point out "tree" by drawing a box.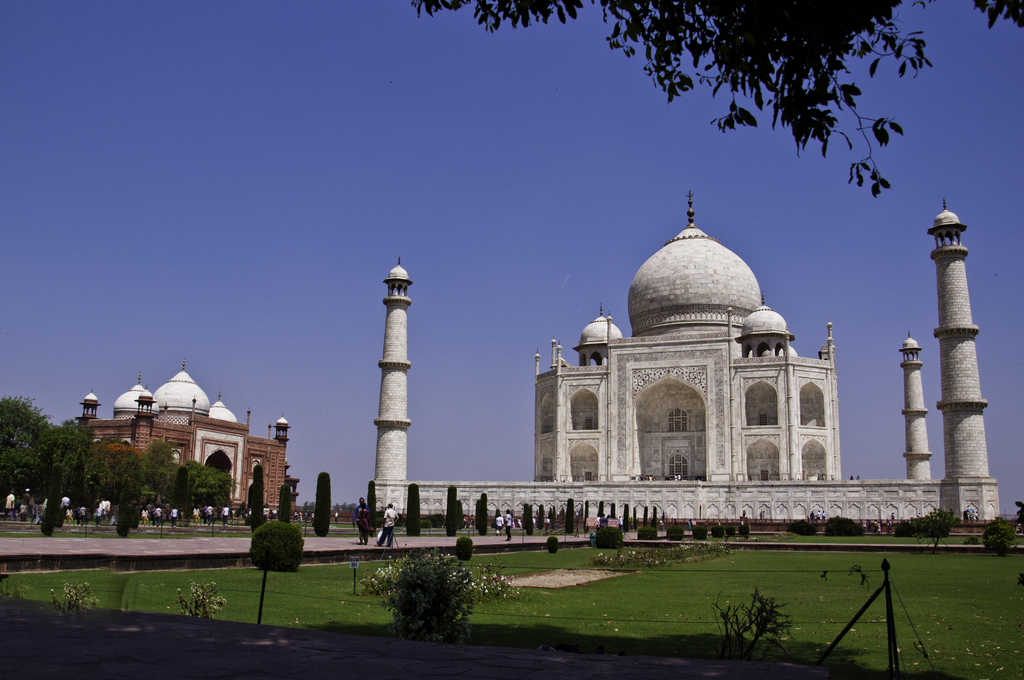
l=175, t=580, r=223, b=624.
